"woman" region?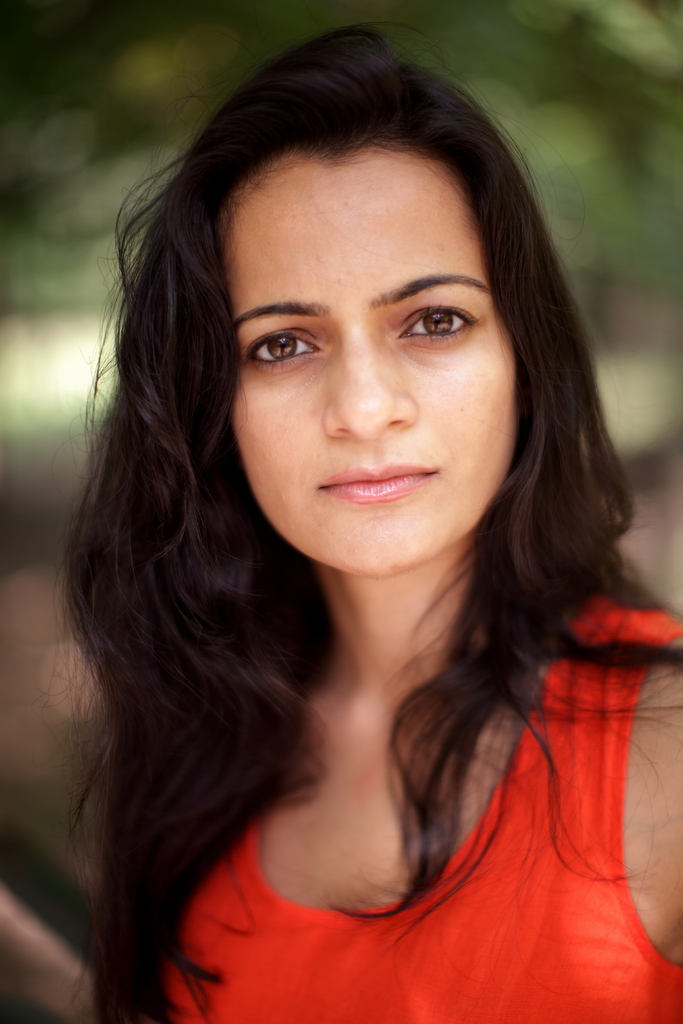
crop(29, 47, 667, 1014)
